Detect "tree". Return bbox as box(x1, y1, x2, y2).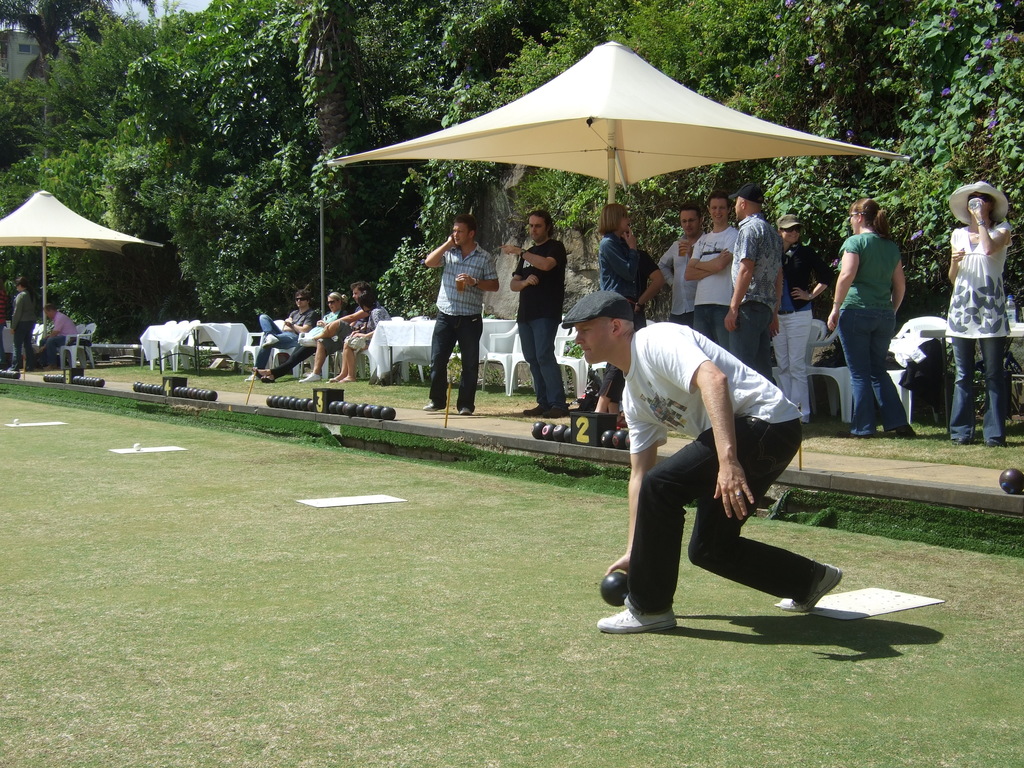
box(0, 0, 154, 198).
